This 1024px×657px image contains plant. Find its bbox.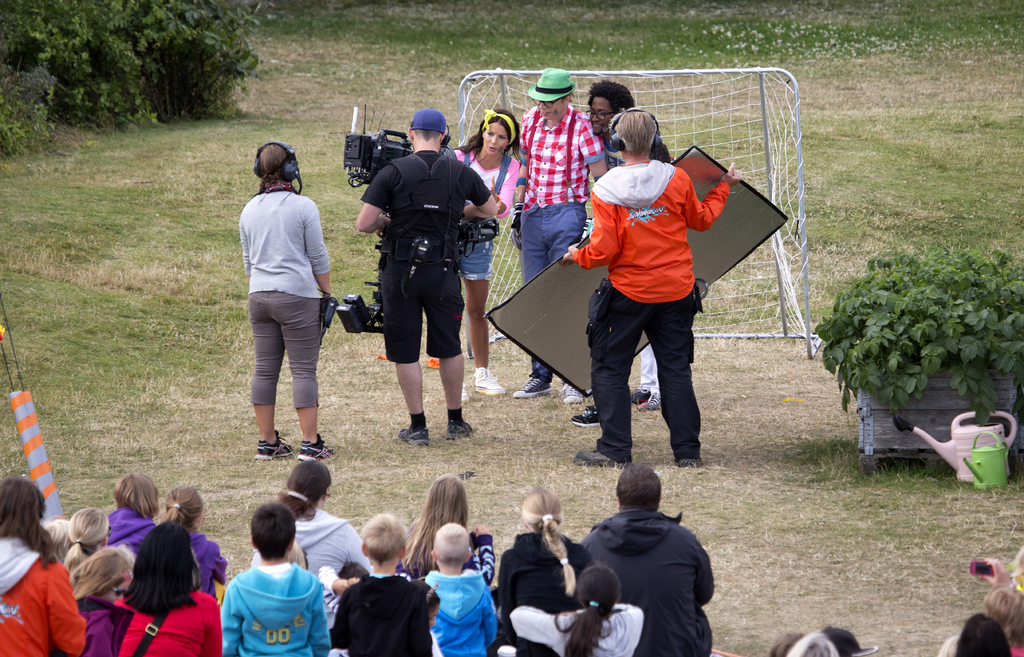
rect(822, 229, 1012, 451).
